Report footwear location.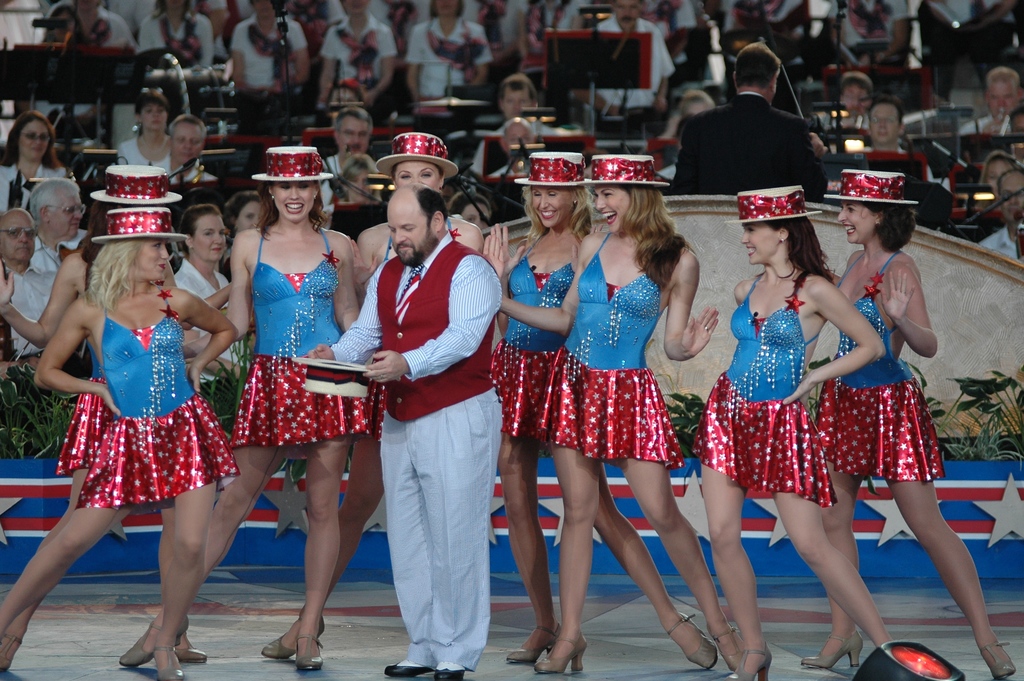
Report: select_region(120, 612, 189, 669).
